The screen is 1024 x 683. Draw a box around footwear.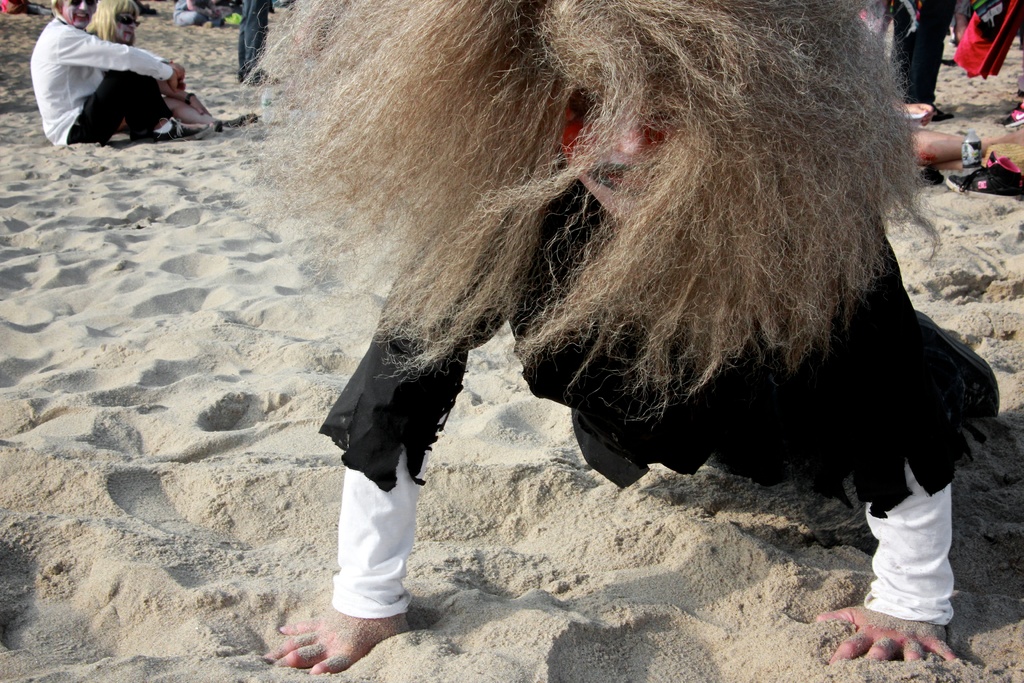
box(155, 124, 202, 140).
